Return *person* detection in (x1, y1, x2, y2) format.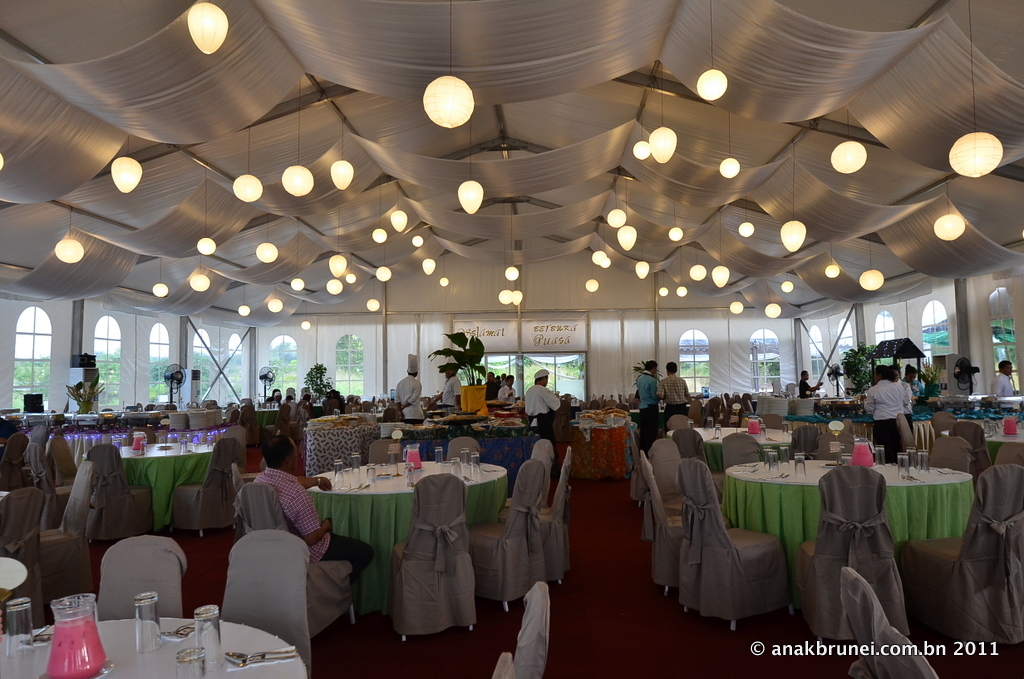
(496, 375, 516, 407).
